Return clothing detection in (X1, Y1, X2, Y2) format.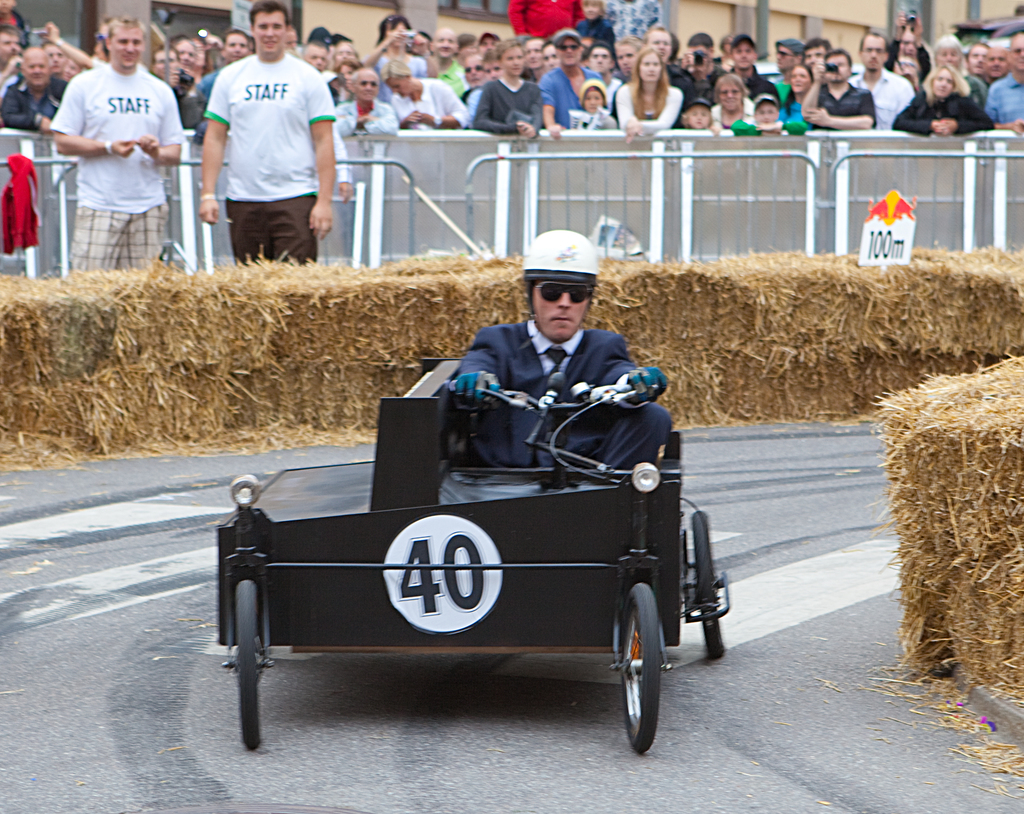
(0, 69, 70, 149).
